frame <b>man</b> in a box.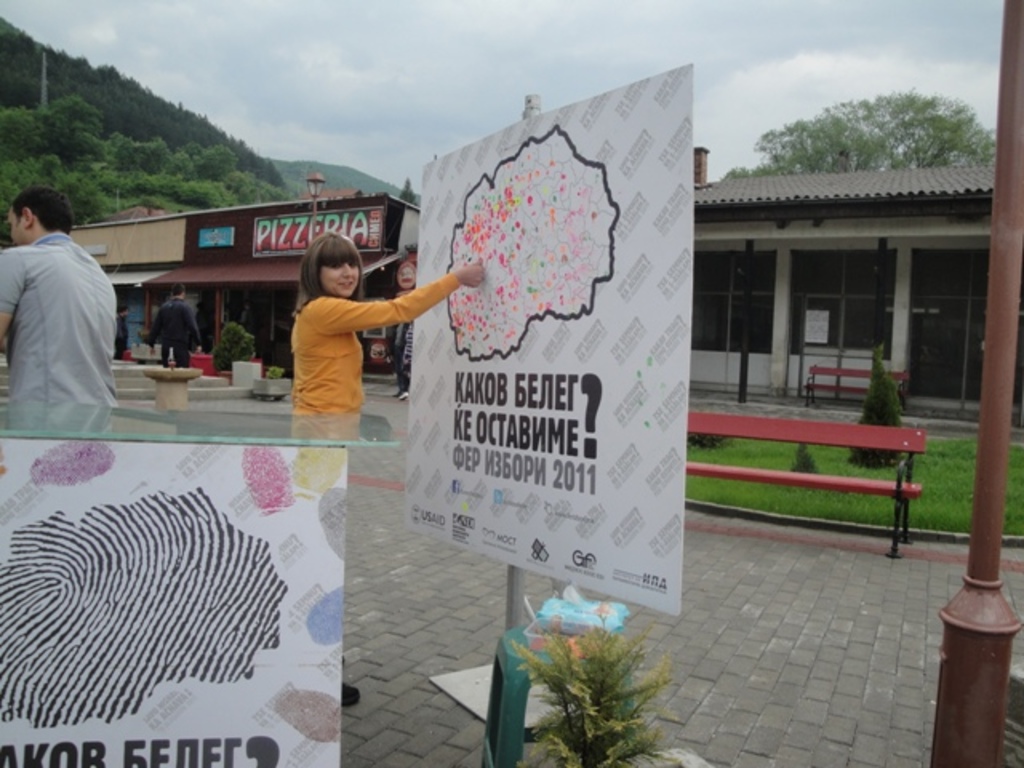
<box>5,178,126,446</box>.
